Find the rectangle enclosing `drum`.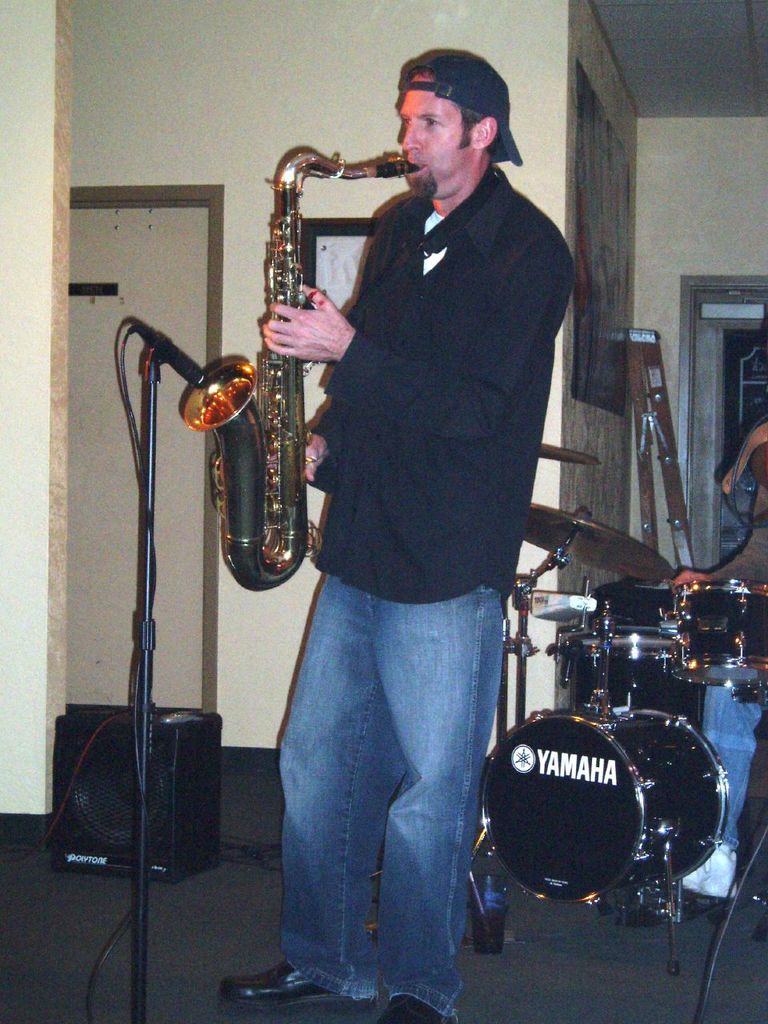
region(482, 709, 730, 902).
